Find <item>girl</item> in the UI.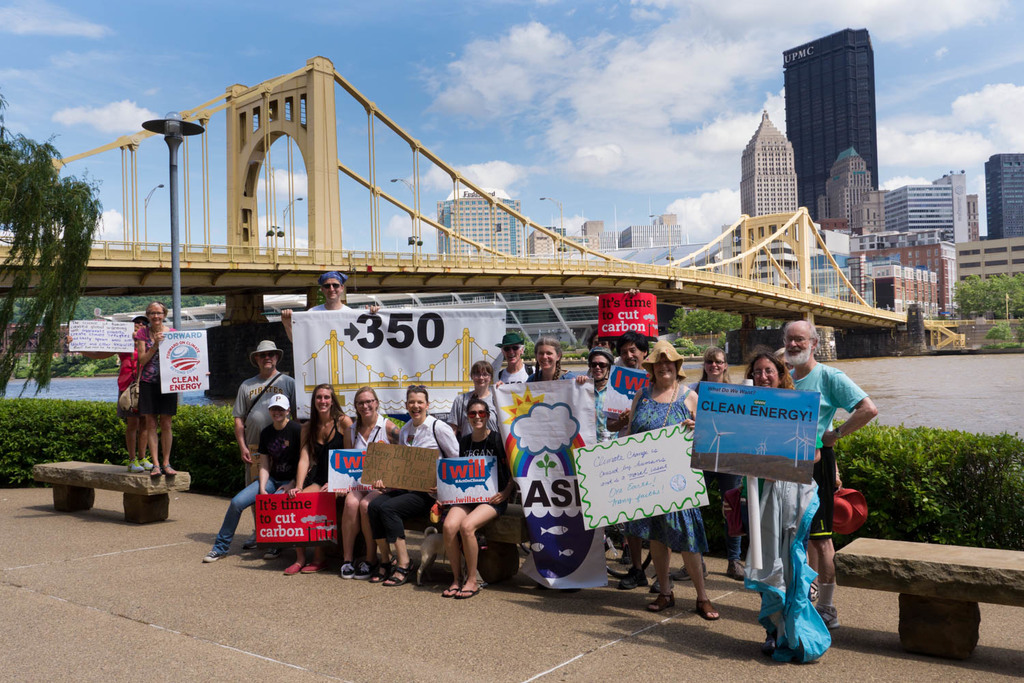
UI element at box(440, 402, 510, 591).
